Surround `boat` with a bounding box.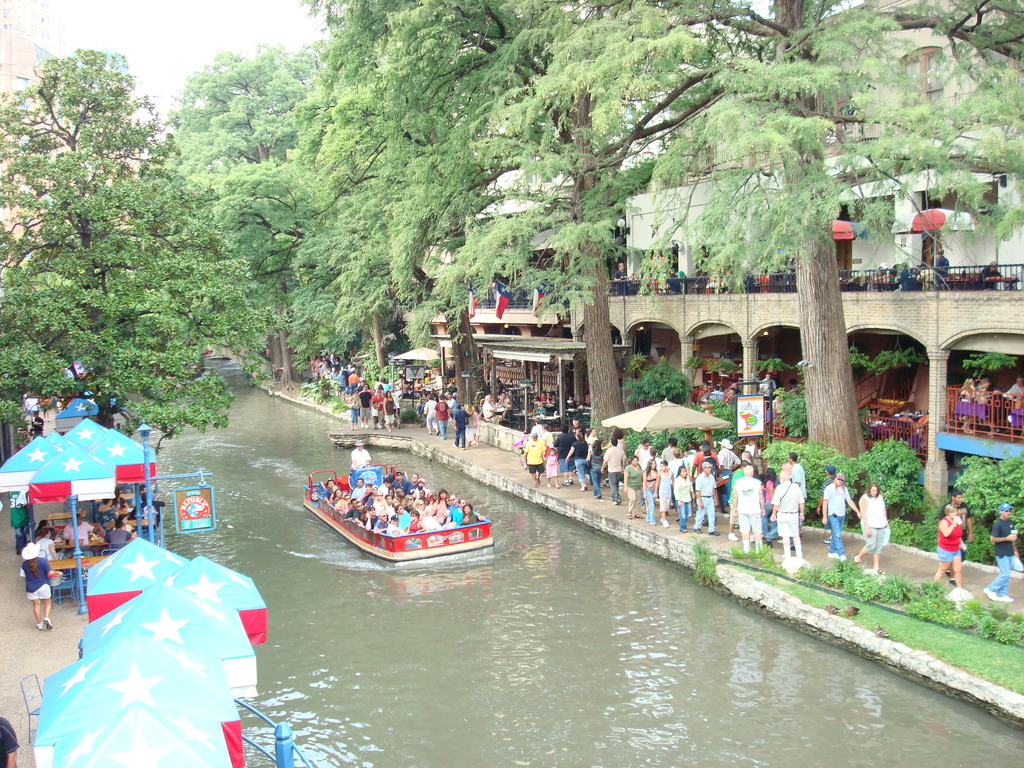
BBox(296, 467, 499, 566).
